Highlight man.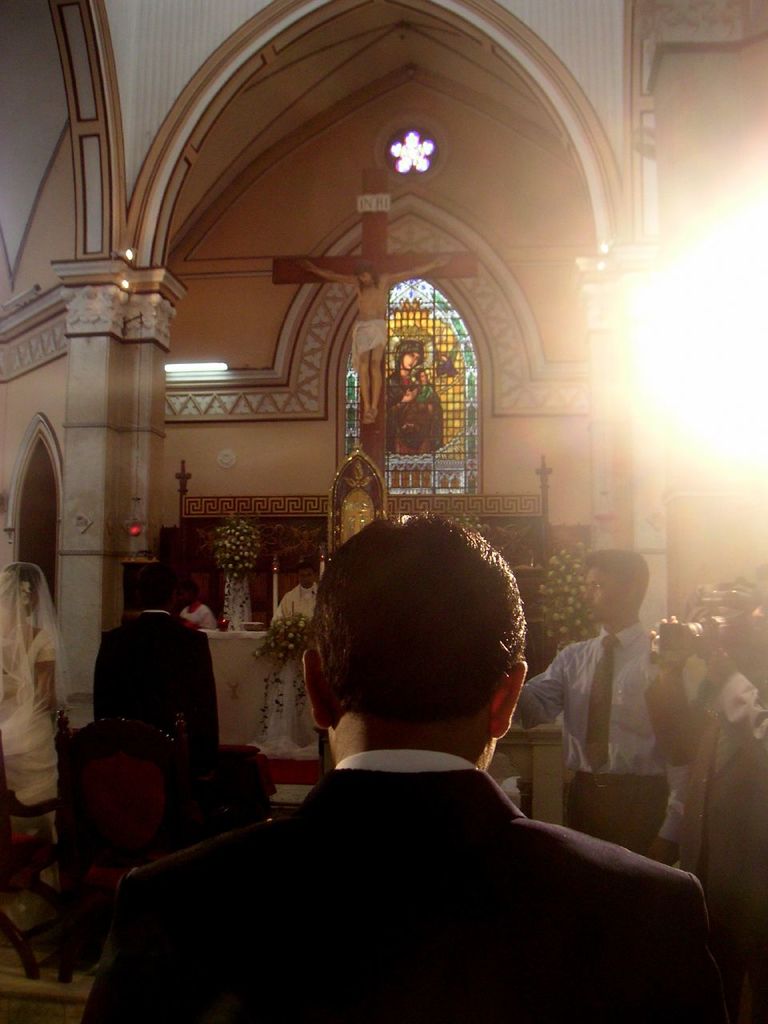
Highlighted region: left=272, top=558, right=329, bottom=628.
